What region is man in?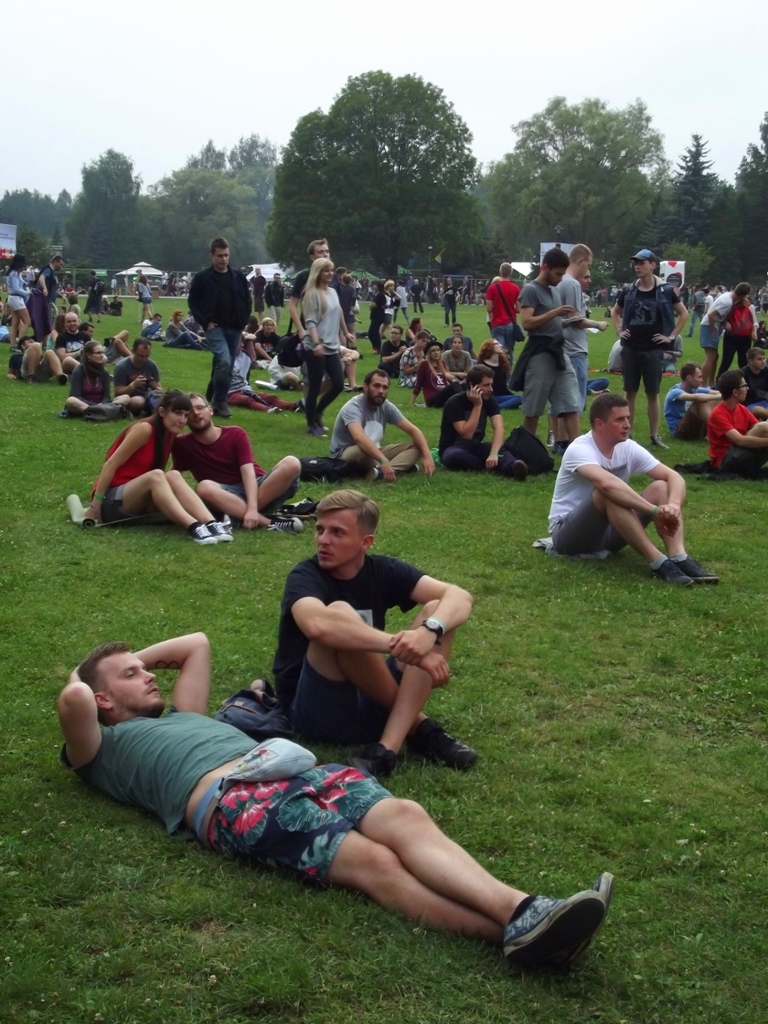
(738, 343, 767, 412).
